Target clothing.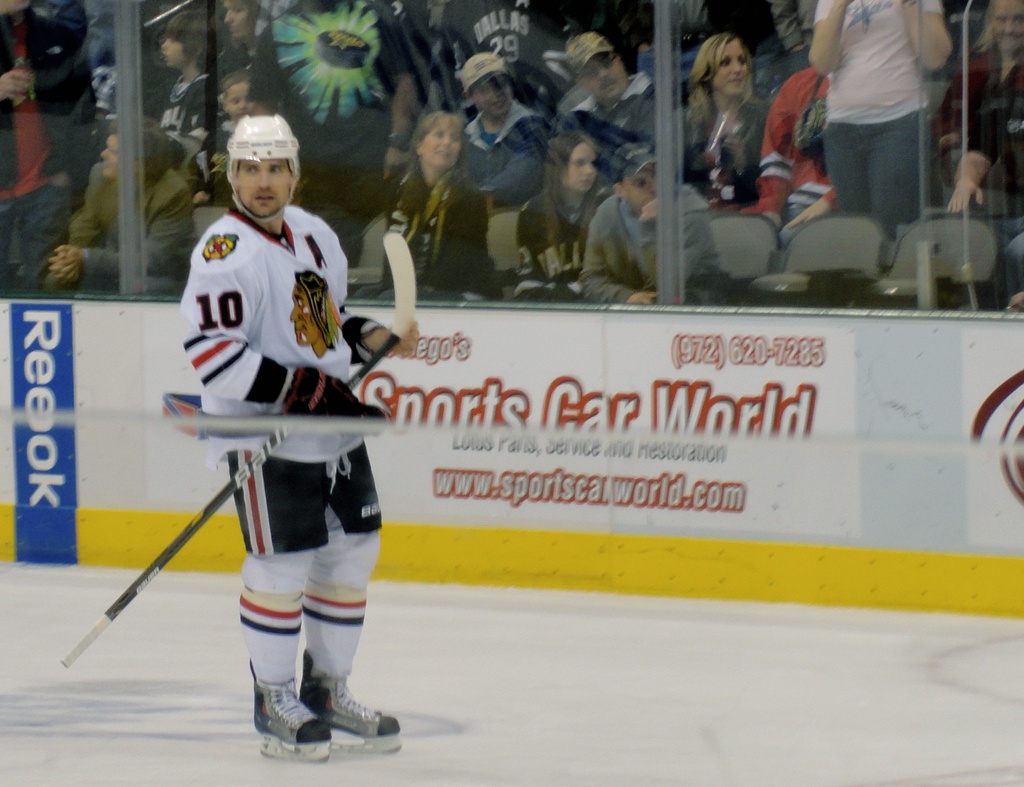
Target region: 810, 0, 950, 237.
